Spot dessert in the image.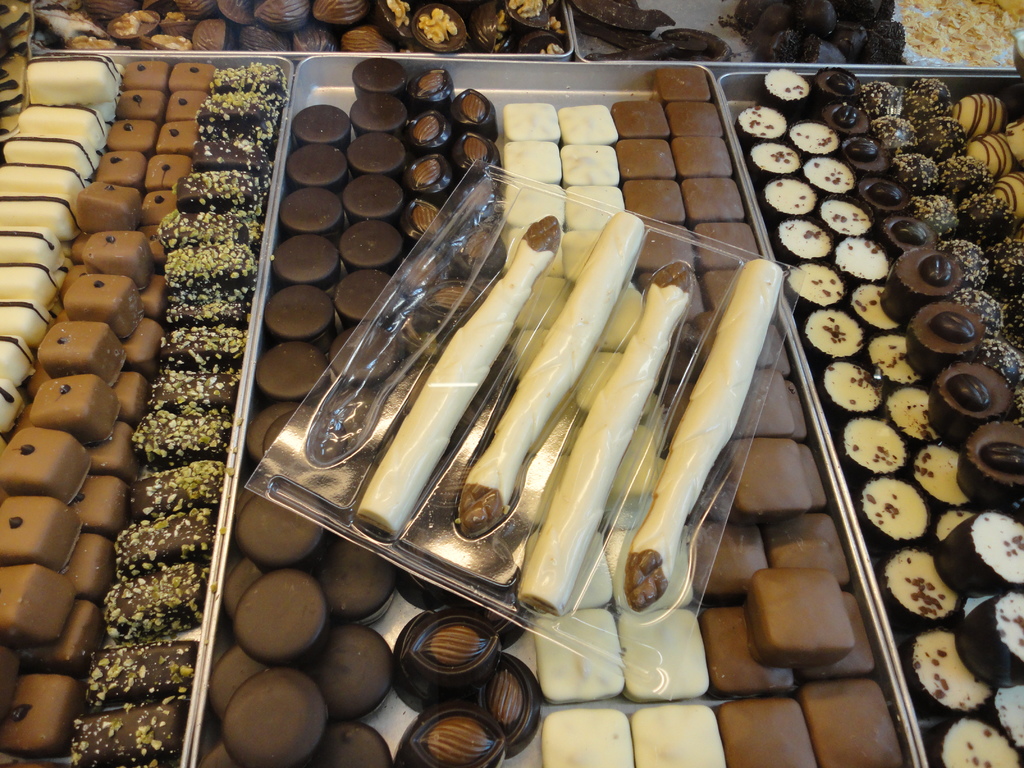
dessert found at [205, 136, 262, 175].
